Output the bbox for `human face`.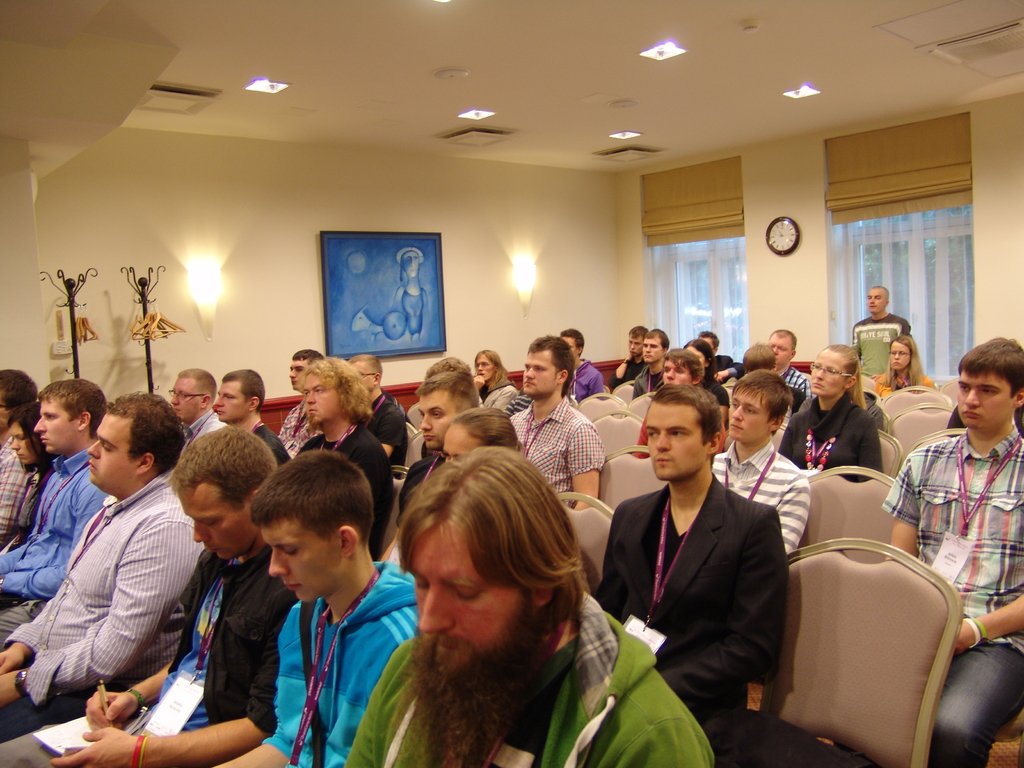
[left=417, top=388, right=460, bottom=450].
